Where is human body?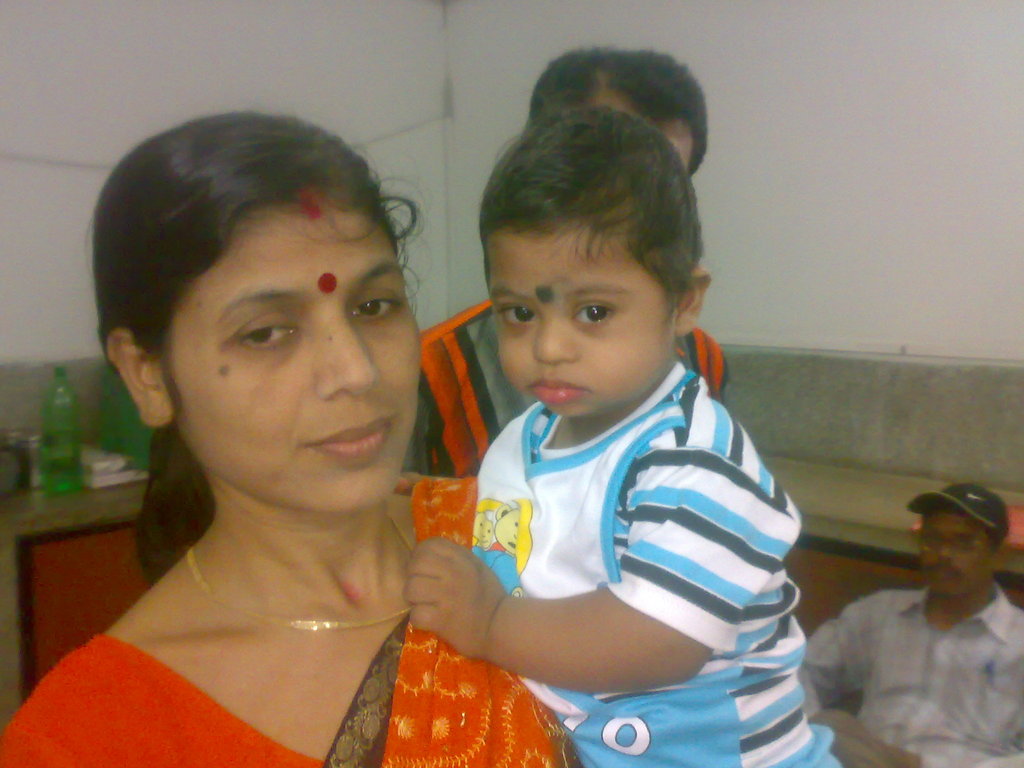
box=[419, 305, 742, 488].
